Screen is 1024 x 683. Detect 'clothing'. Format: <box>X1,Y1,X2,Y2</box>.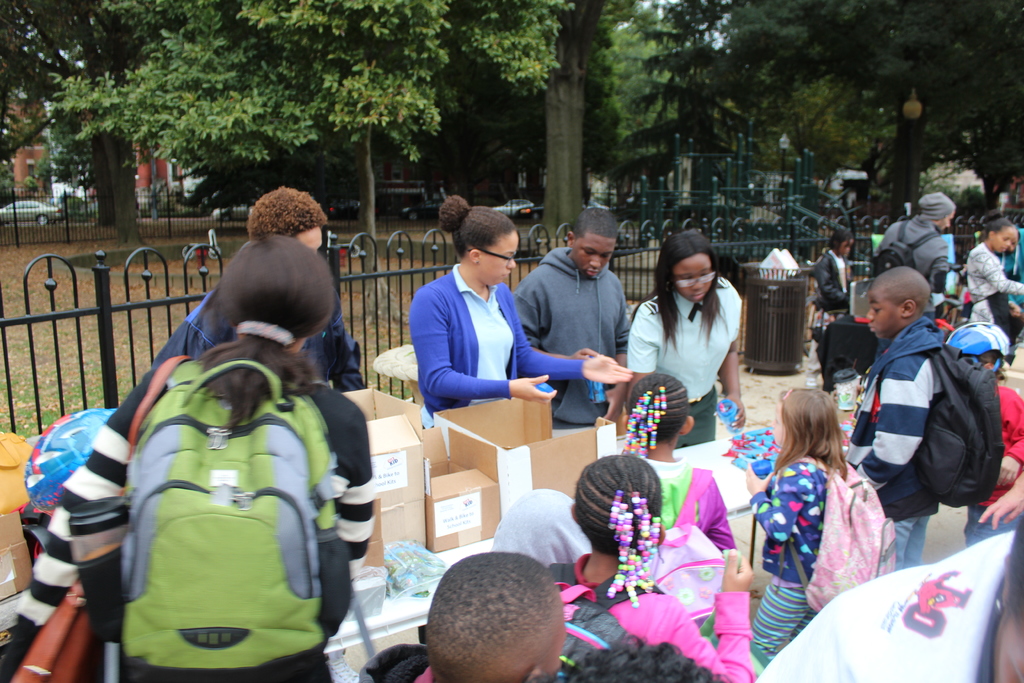
<box>513,269,639,424</box>.
